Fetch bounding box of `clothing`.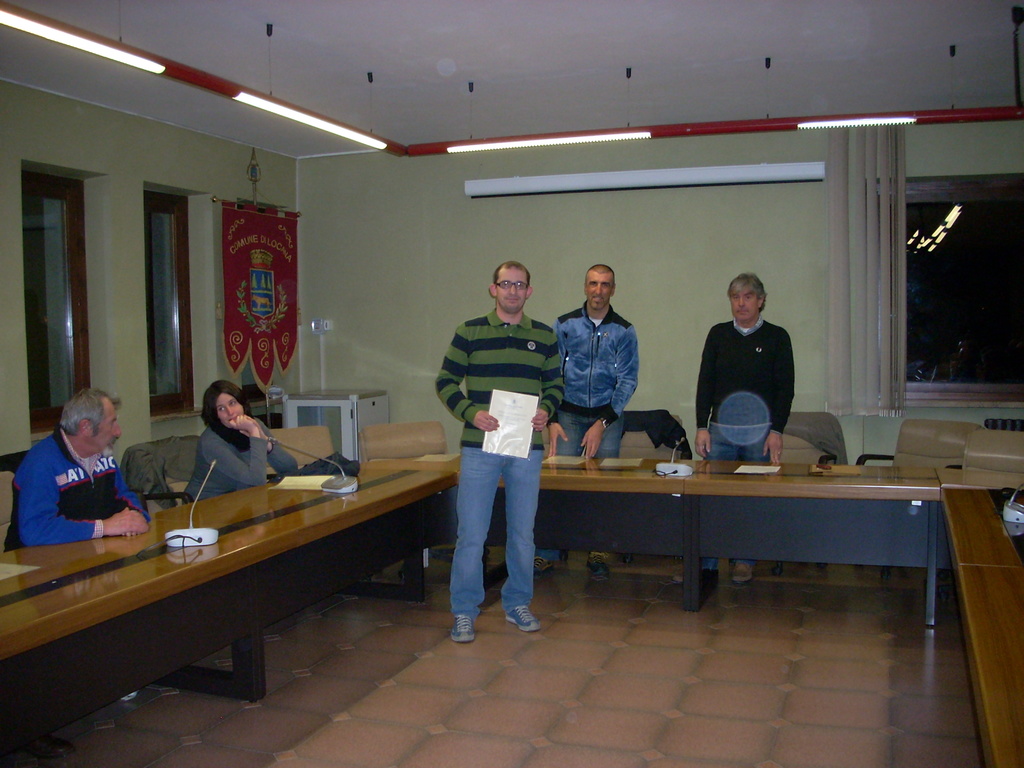
Bbox: select_region(536, 302, 640, 561).
